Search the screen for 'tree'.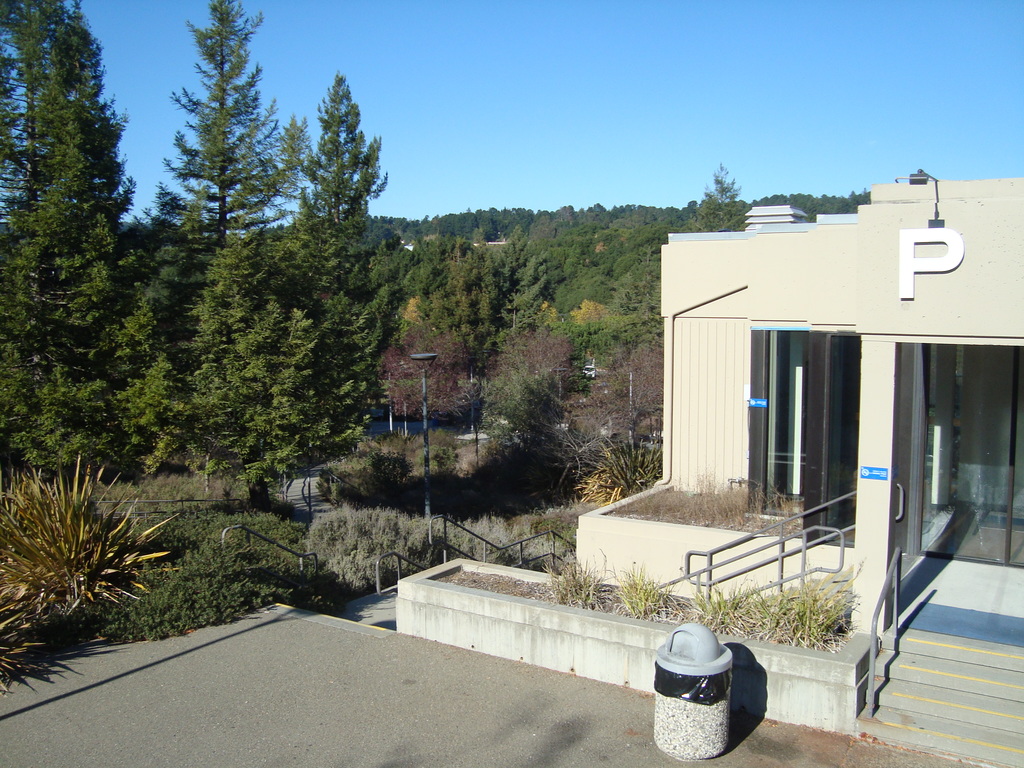
Found at {"x1": 535, "y1": 316, "x2": 613, "y2": 384}.
